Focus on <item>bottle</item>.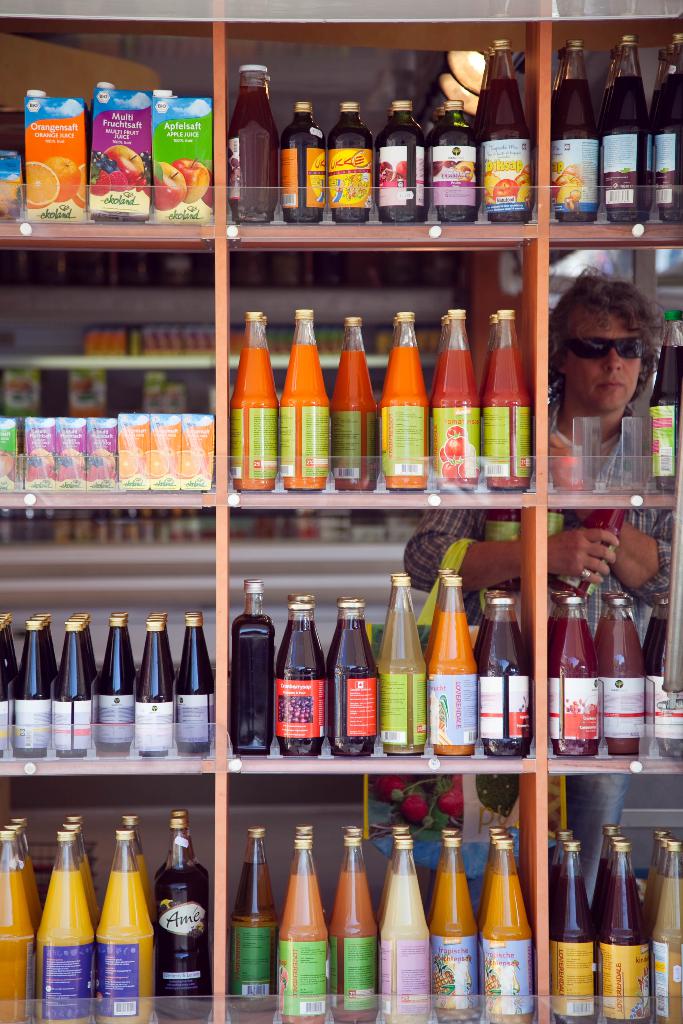
Focused at (x1=94, y1=809, x2=163, y2=1023).
